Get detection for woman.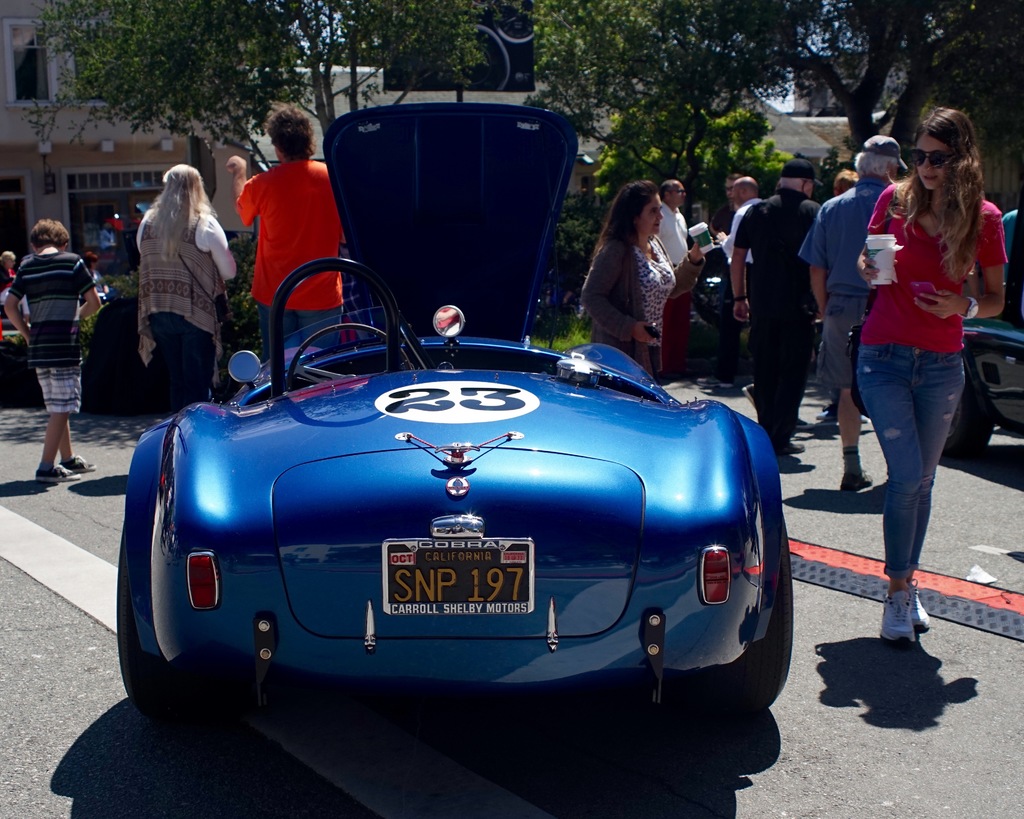
Detection: box(0, 247, 20, 308).
